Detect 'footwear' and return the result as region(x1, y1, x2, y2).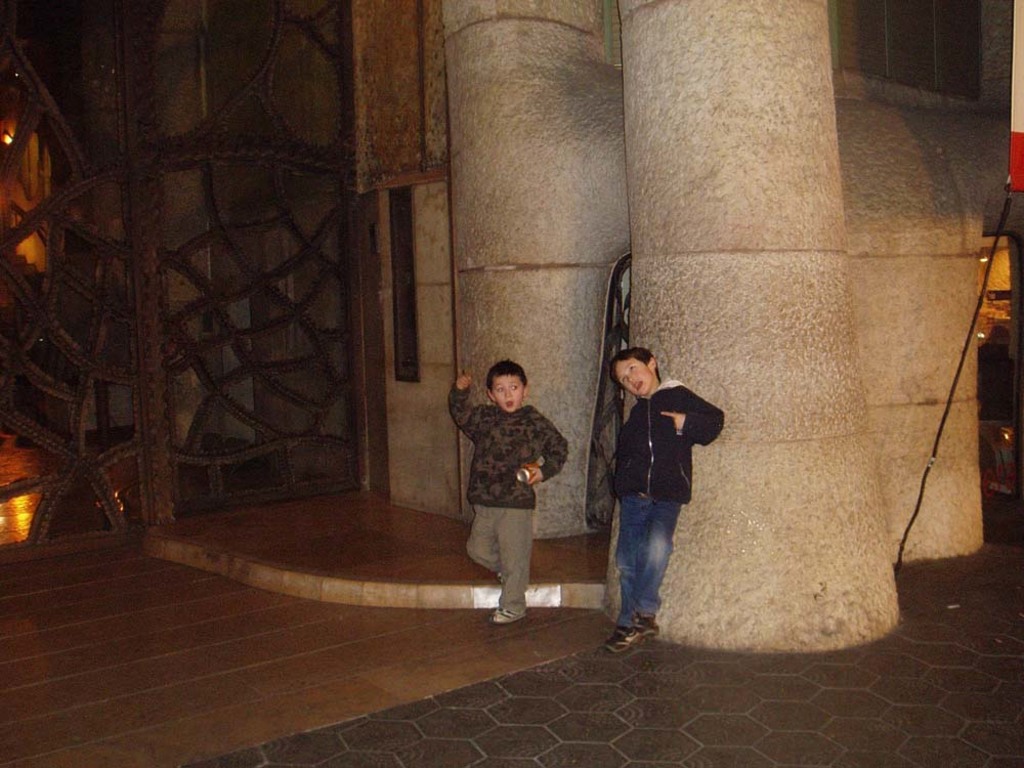
region(641, 604, 657, 633).
